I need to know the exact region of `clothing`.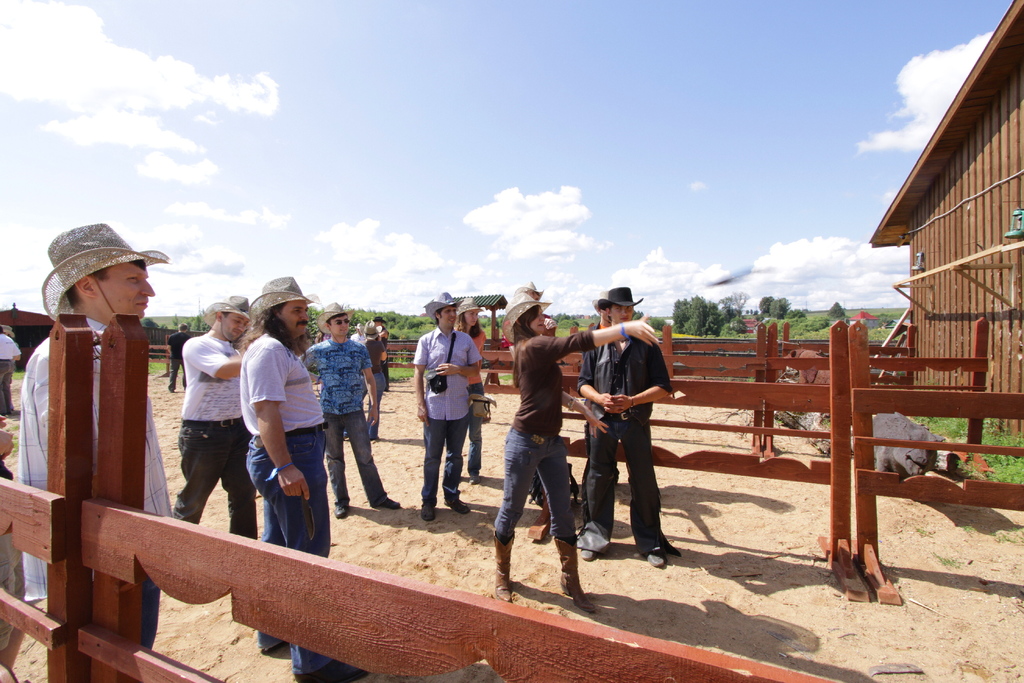
Region: 362 338 387 438.
